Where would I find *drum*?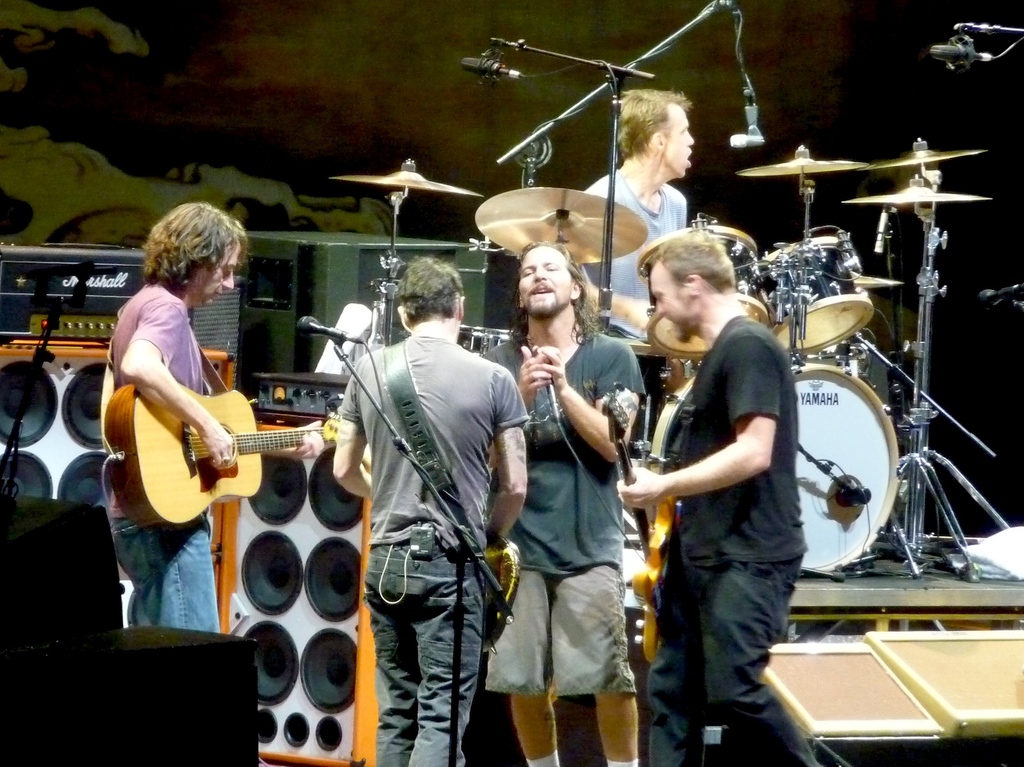
At crop(636, 223, 769, 359).
